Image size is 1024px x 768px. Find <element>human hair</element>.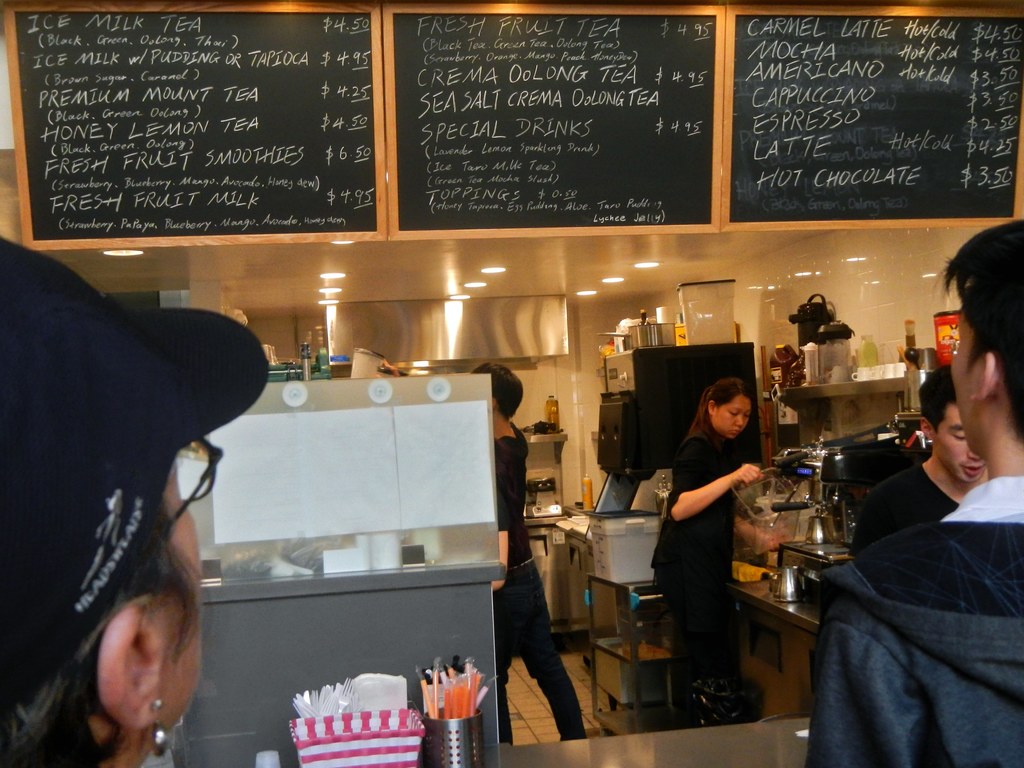
x1=470 y1=362 x2=523 y2=420.
